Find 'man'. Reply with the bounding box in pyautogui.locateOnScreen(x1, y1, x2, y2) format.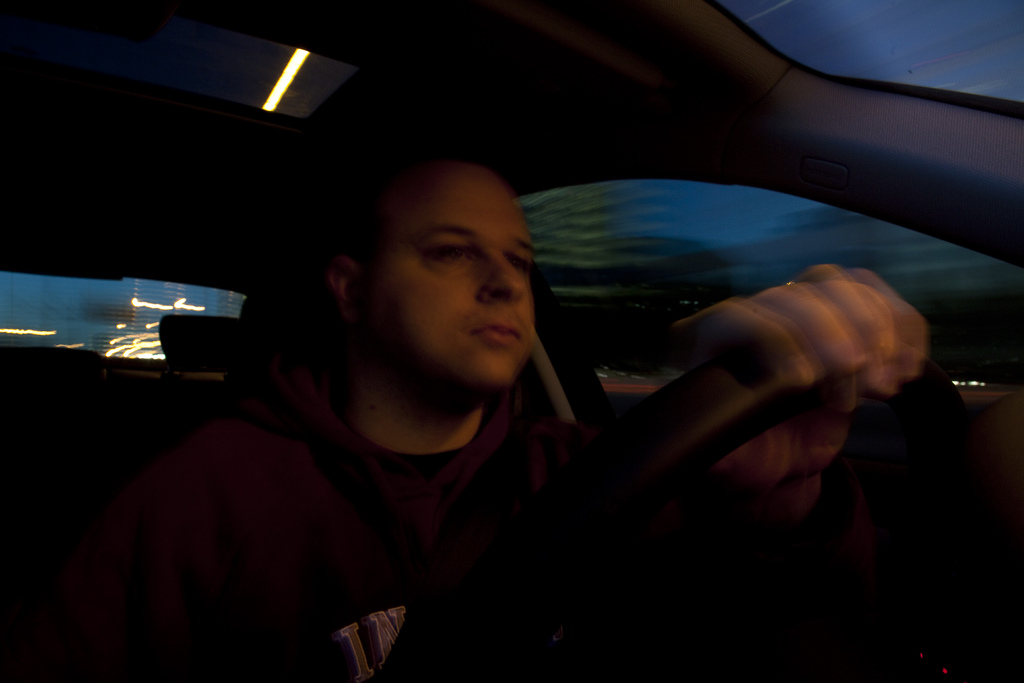
pyautogui.locateOnScreen(184, 144, 927, 655).
